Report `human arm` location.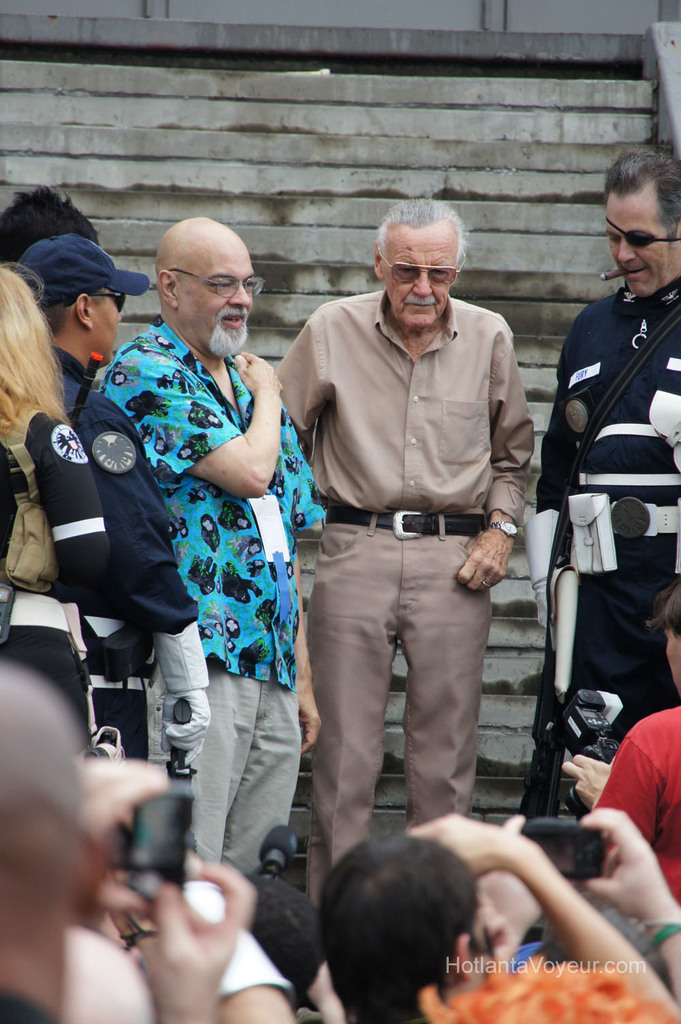
Report: <bbox>440, 327, 541, 595</bbox>.
